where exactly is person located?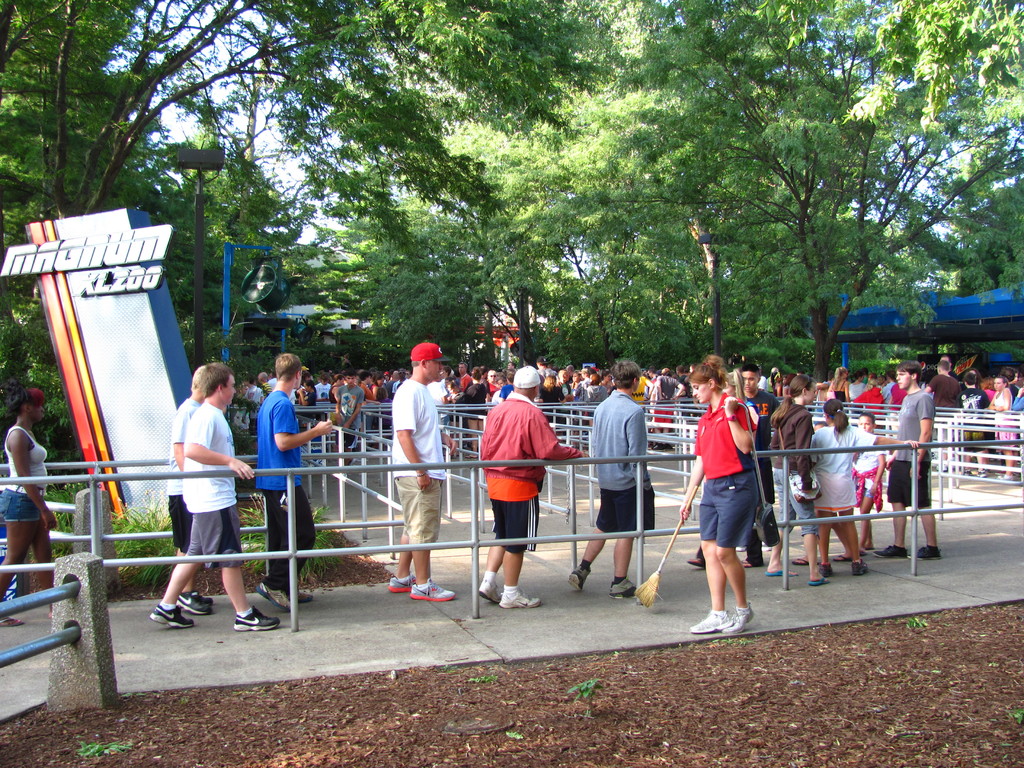
Its bounding box is {"x1": 166, "y1": 369, "x2": 214, "y2": 615}.
